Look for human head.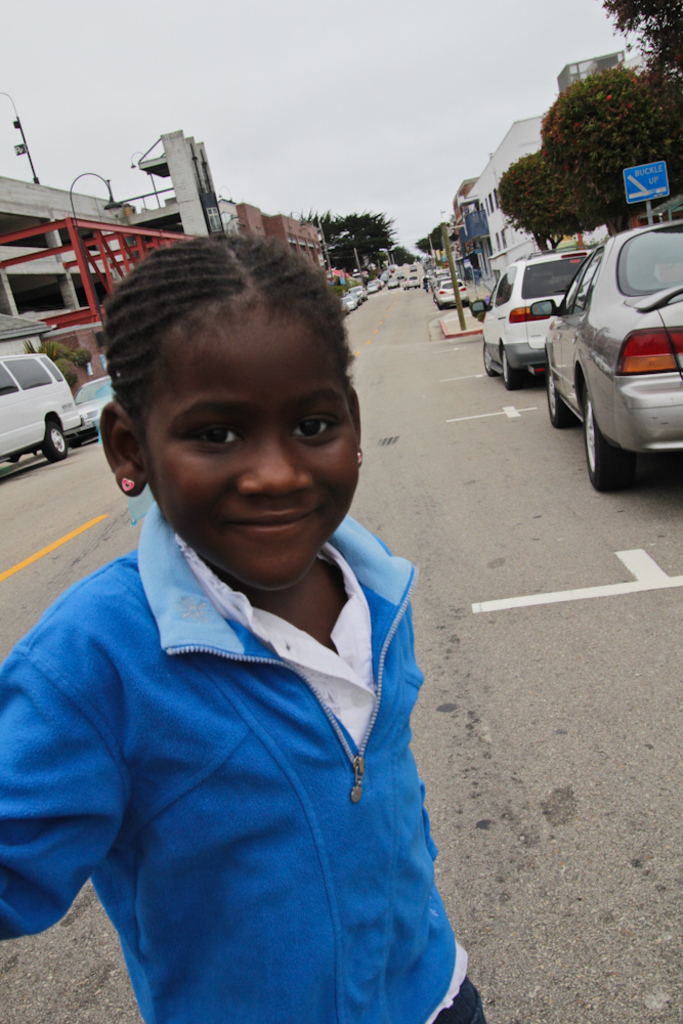
Found: [108, 209, 375, 550].
